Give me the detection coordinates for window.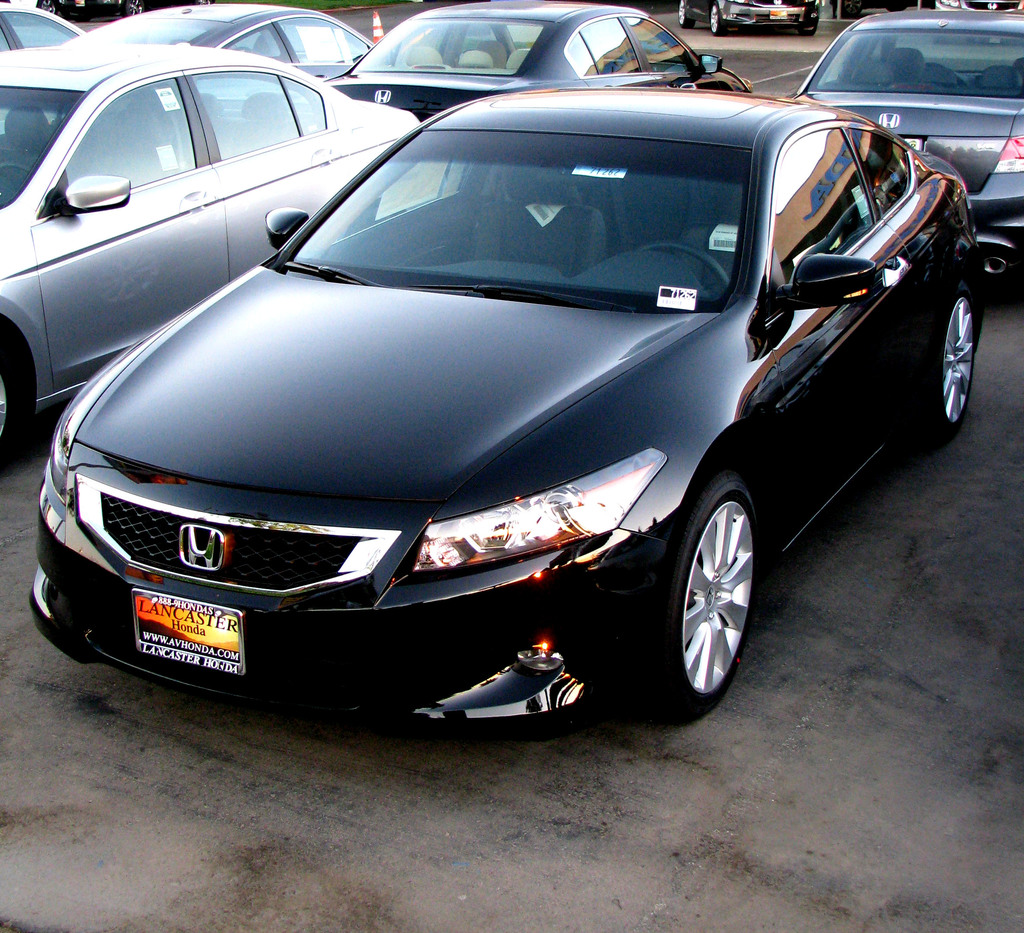
bbox=(566, 9, 643, 74).
